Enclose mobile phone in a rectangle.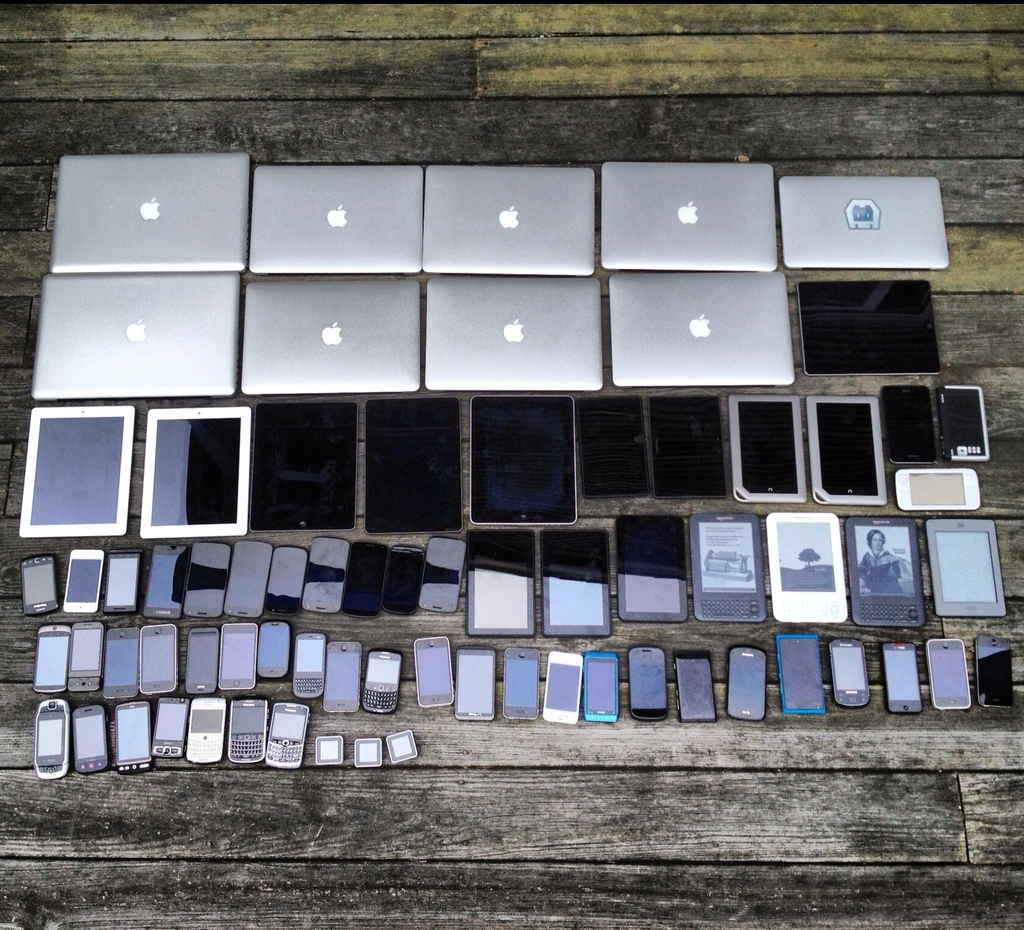
l=881, t=384, r=939, b=464.
